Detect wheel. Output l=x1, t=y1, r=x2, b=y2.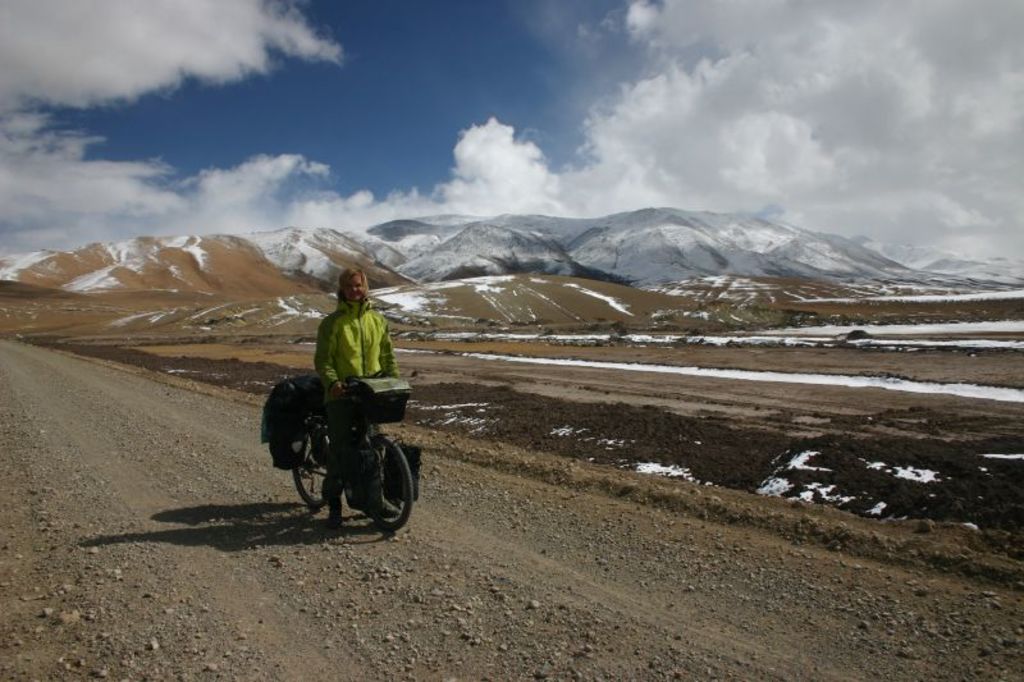
l=293, t=427, r=330, b=508.
